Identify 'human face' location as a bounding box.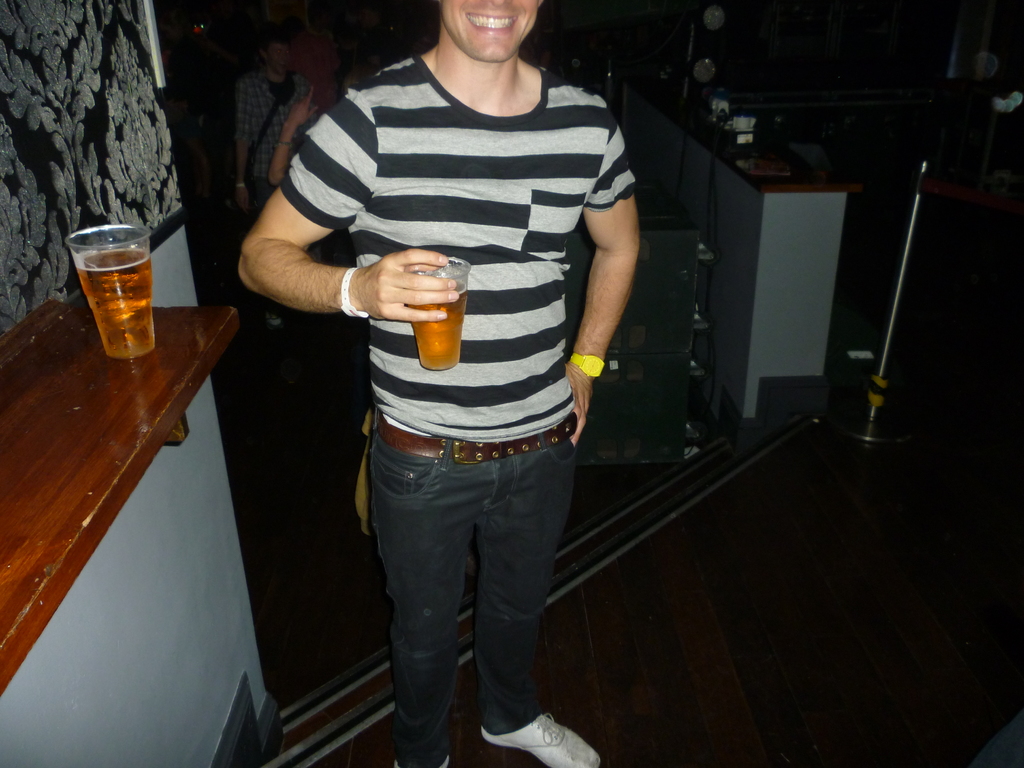
bbox=(442, 0, 536, 61).
